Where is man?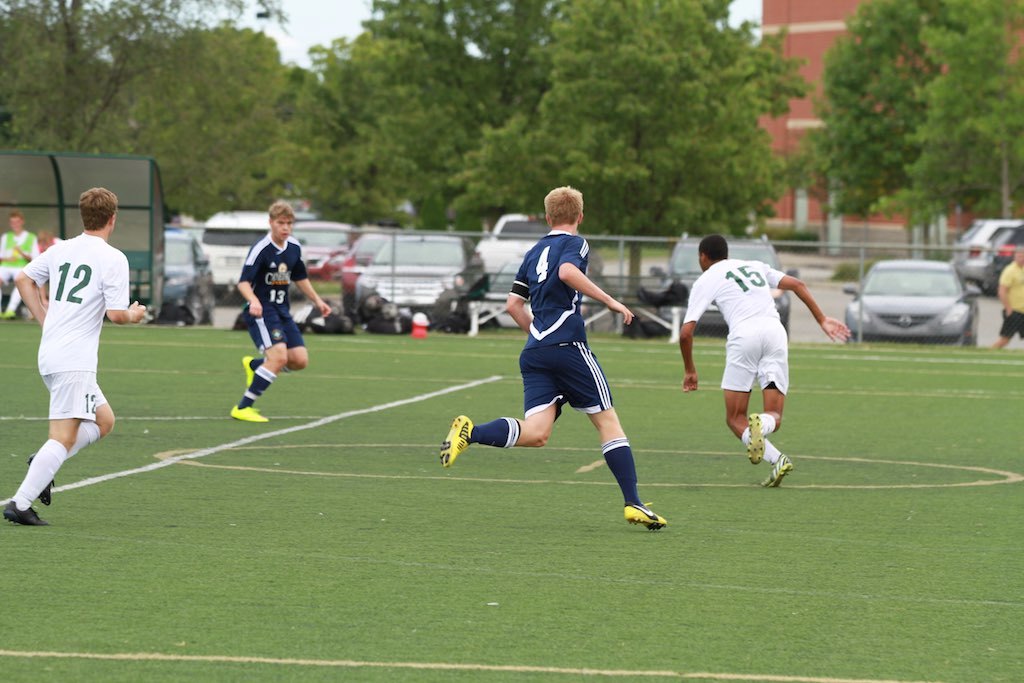
crop(681, 235, 850, 486).
